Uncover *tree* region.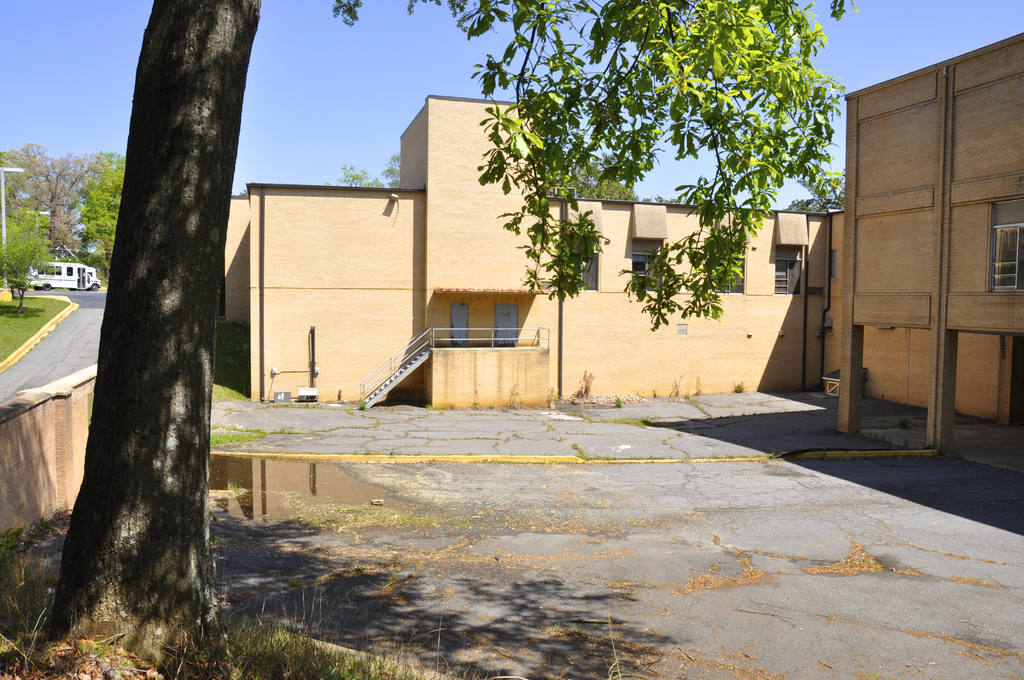
Uncovered: <bbox>792, 179, 845, 211</bbox>.
